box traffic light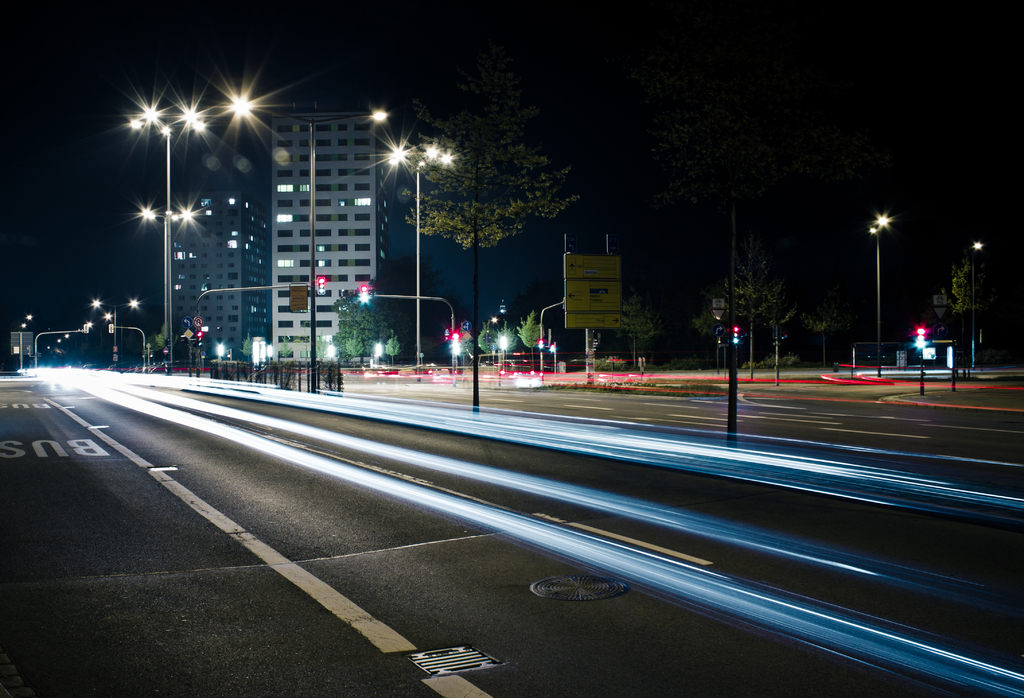
[550,345,555,352]
